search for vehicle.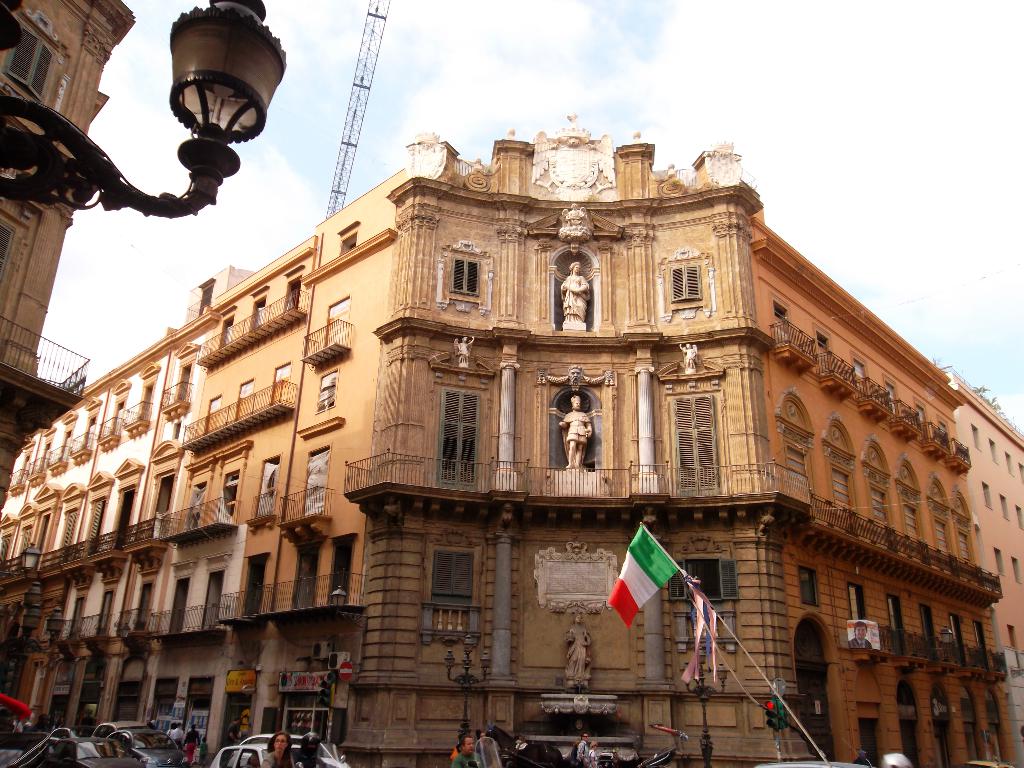
Found at 476 739 504 767.
